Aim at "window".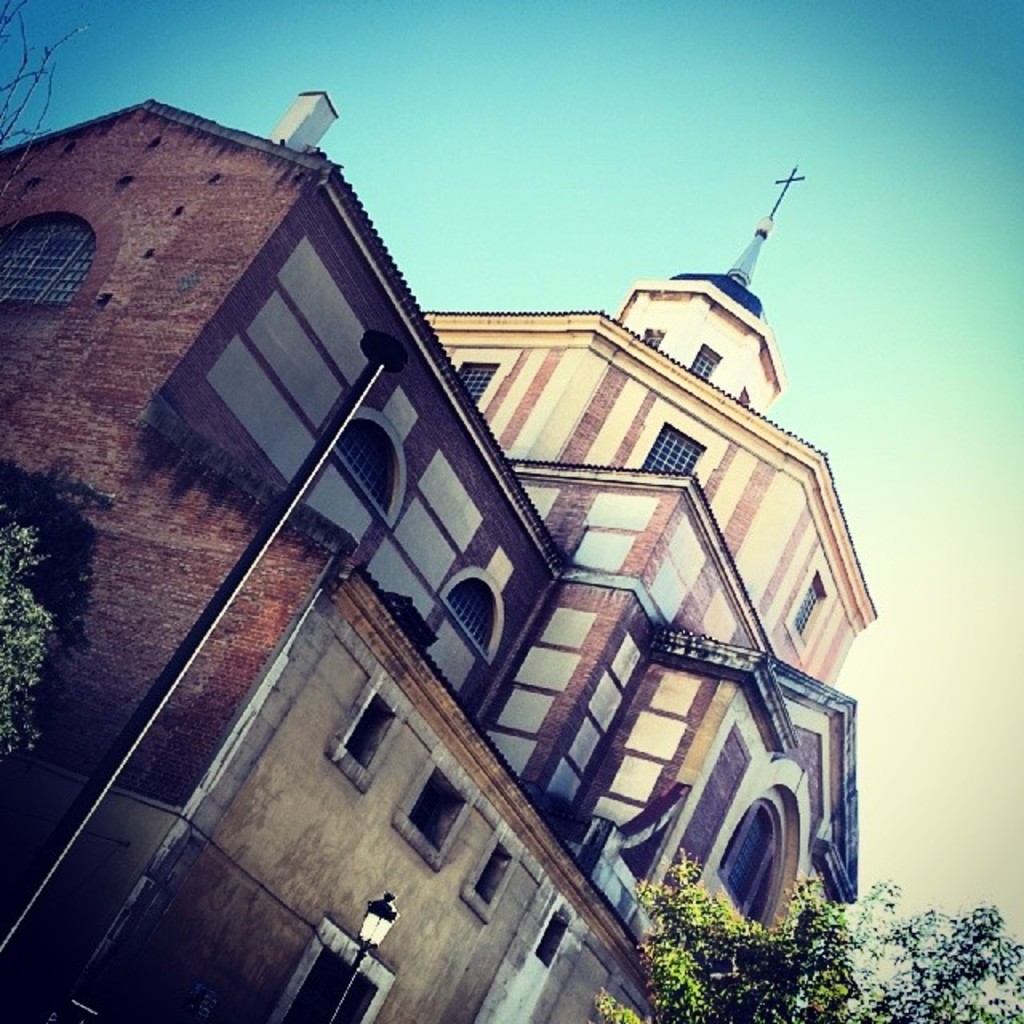
Aimed at 395, 741, 483, 874.
